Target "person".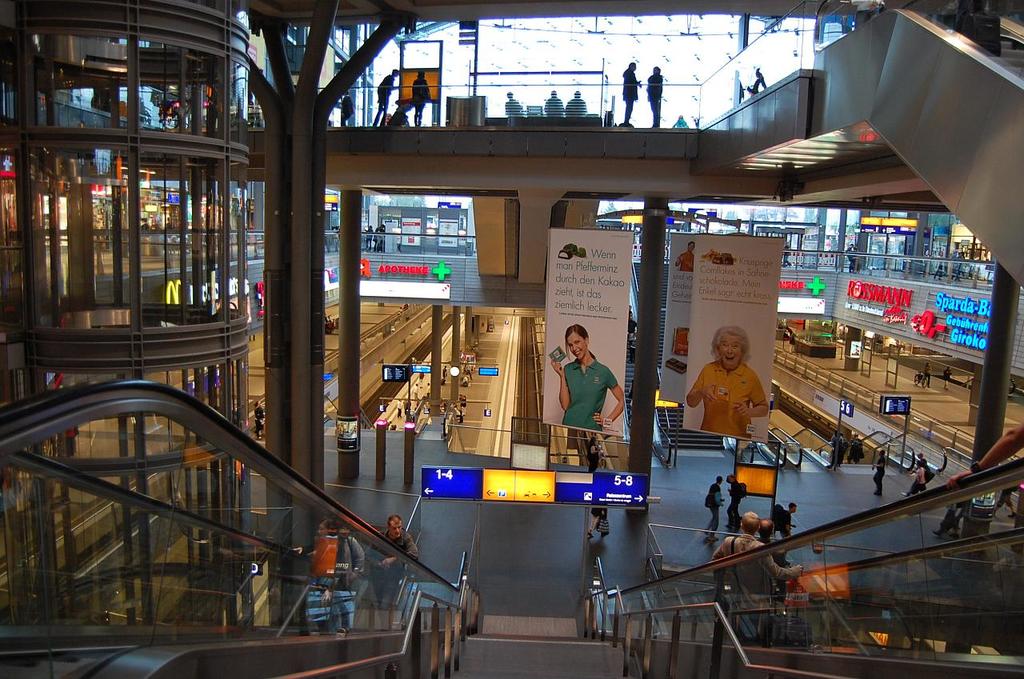
Target region: 644:64:664:118.
